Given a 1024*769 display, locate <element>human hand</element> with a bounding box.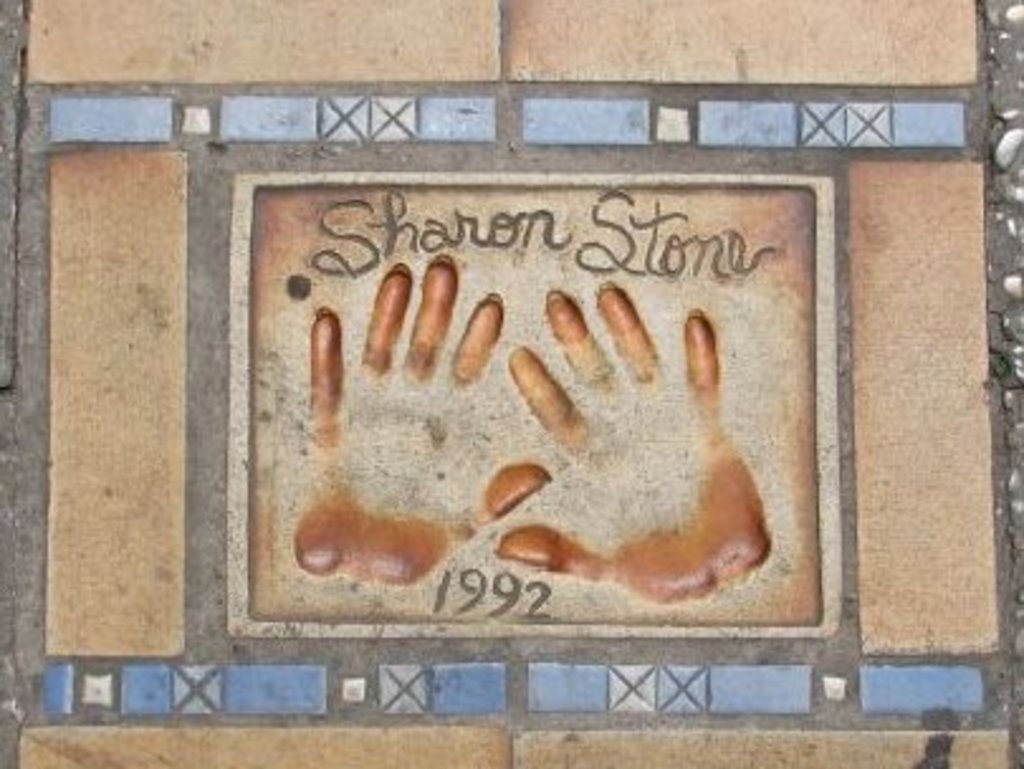
Located: select_region(491, 283, 771, 607).
